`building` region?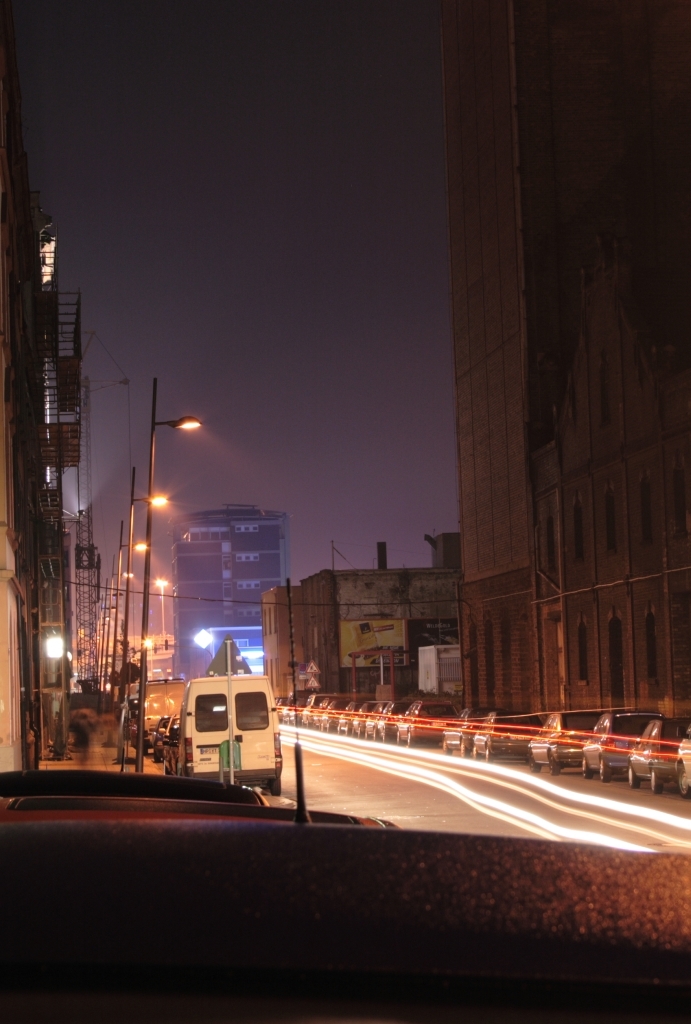
0, 5, 71, 787
